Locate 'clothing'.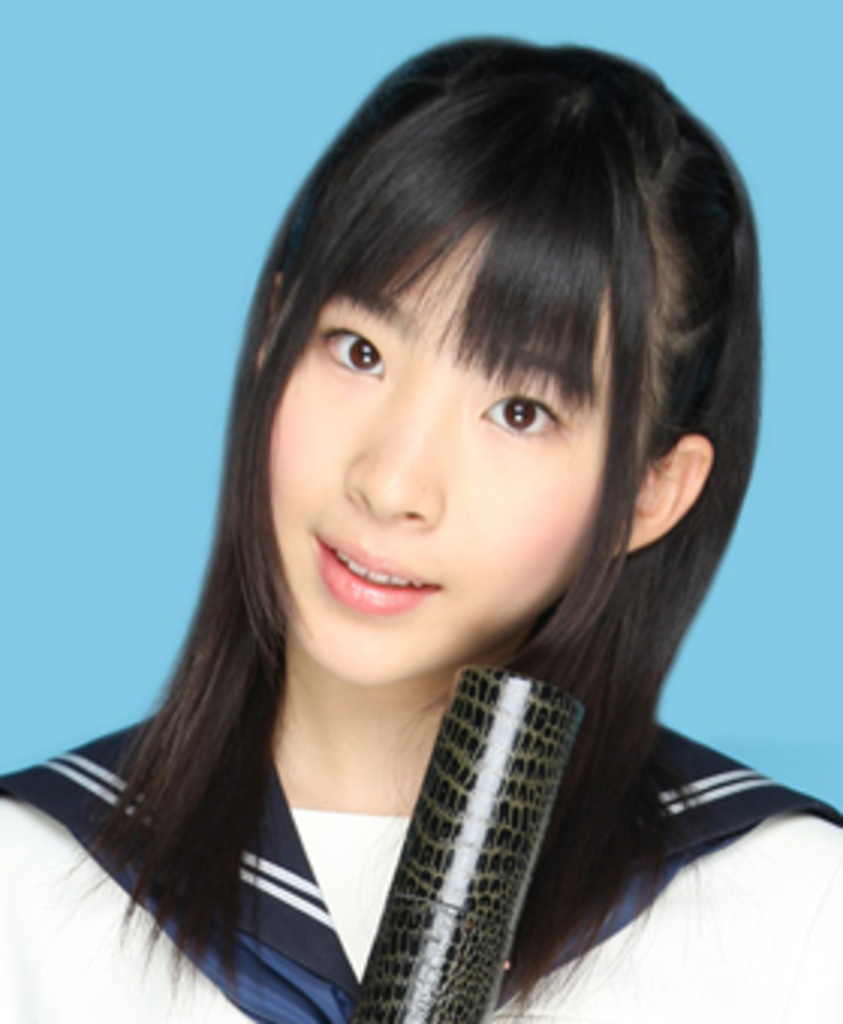
Bounding box: 0 708 840 1021.
